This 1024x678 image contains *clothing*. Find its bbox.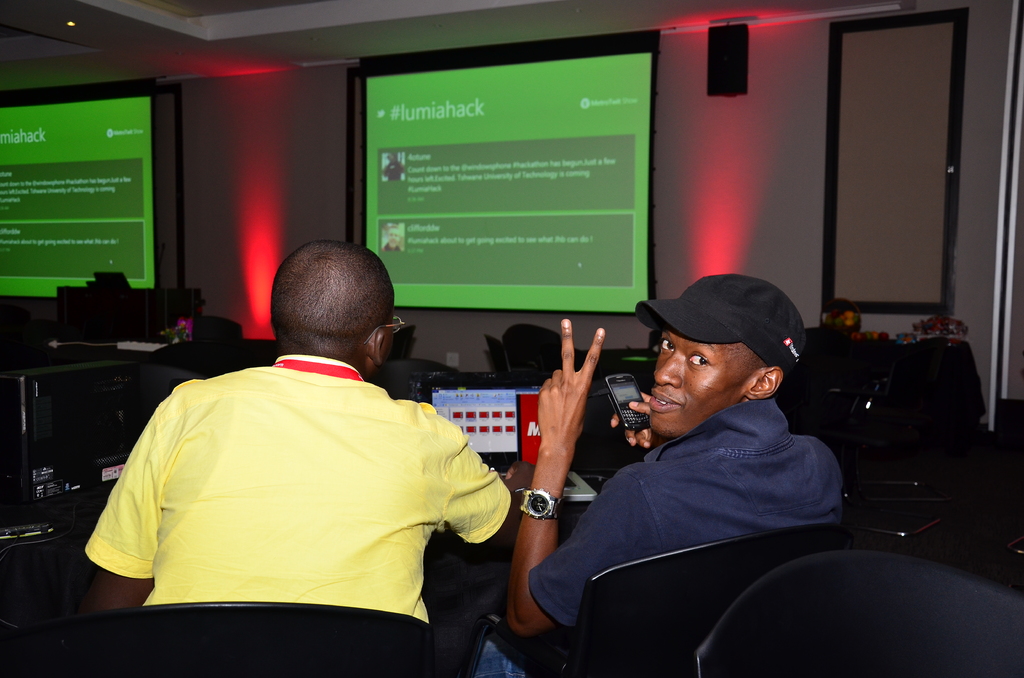
bbox=[385, 244, 401, 252].
